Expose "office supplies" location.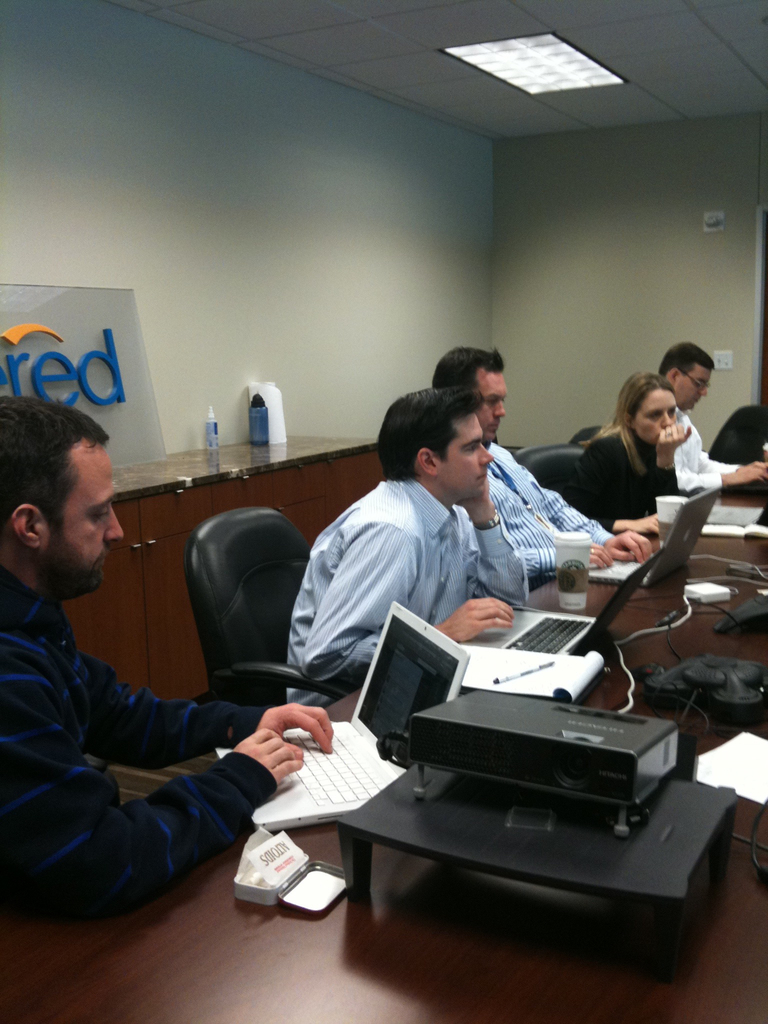
Exposed at <box>636,657,767,724</box>.
